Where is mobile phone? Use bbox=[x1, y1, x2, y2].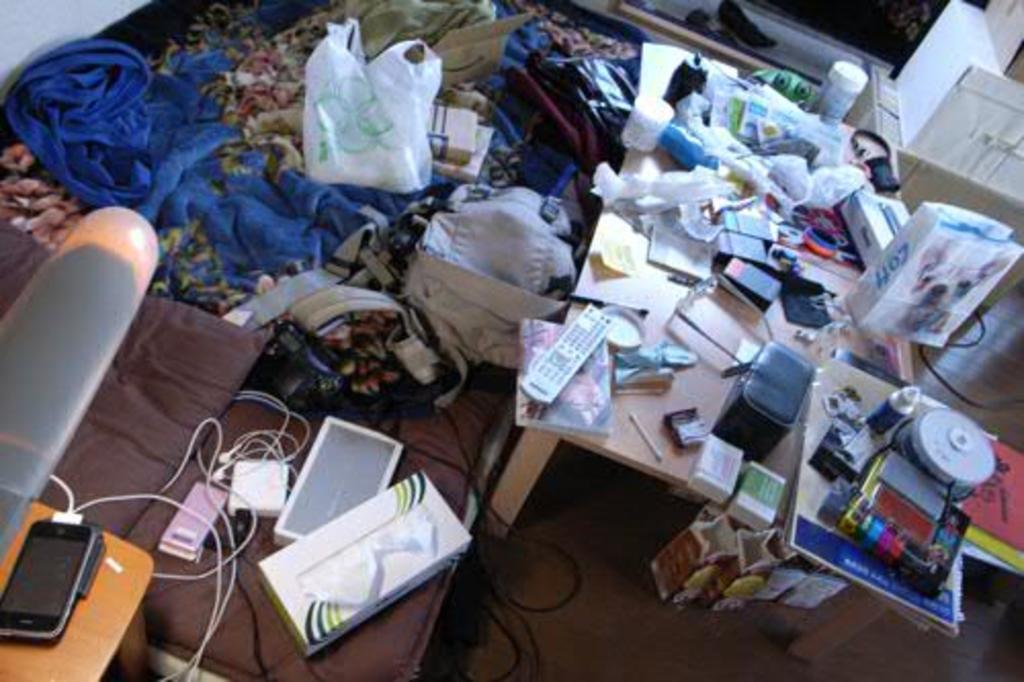
bbox=[0, 508, 106, 653].
